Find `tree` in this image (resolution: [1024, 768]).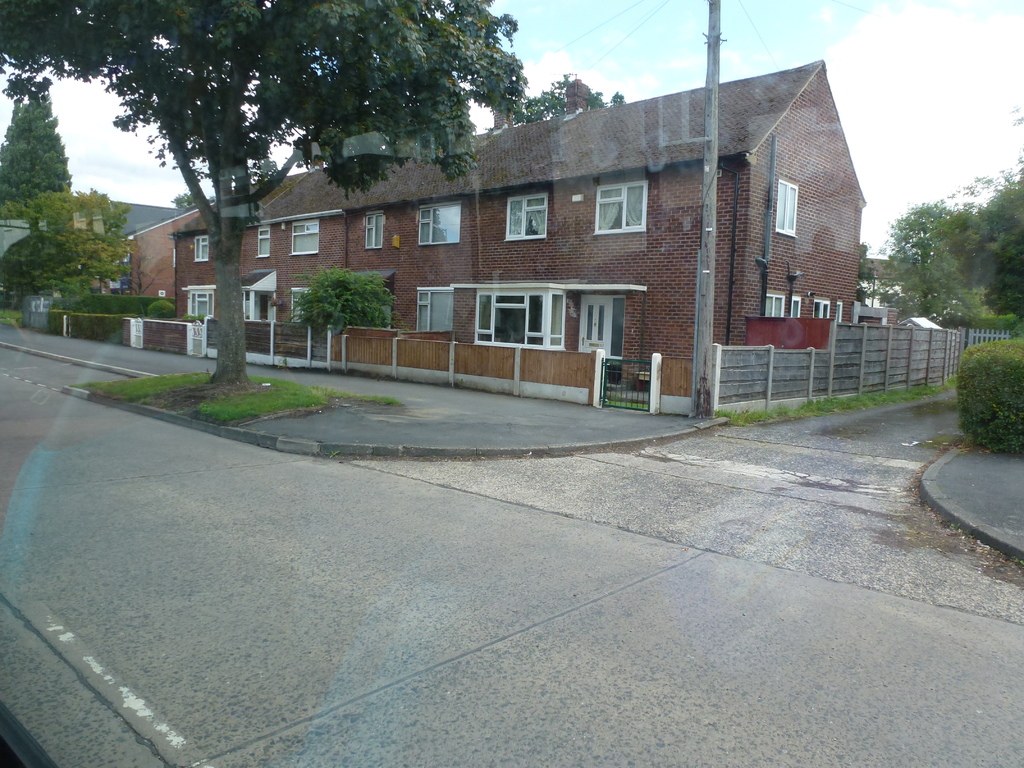
(927, 152, 1023, 363).
